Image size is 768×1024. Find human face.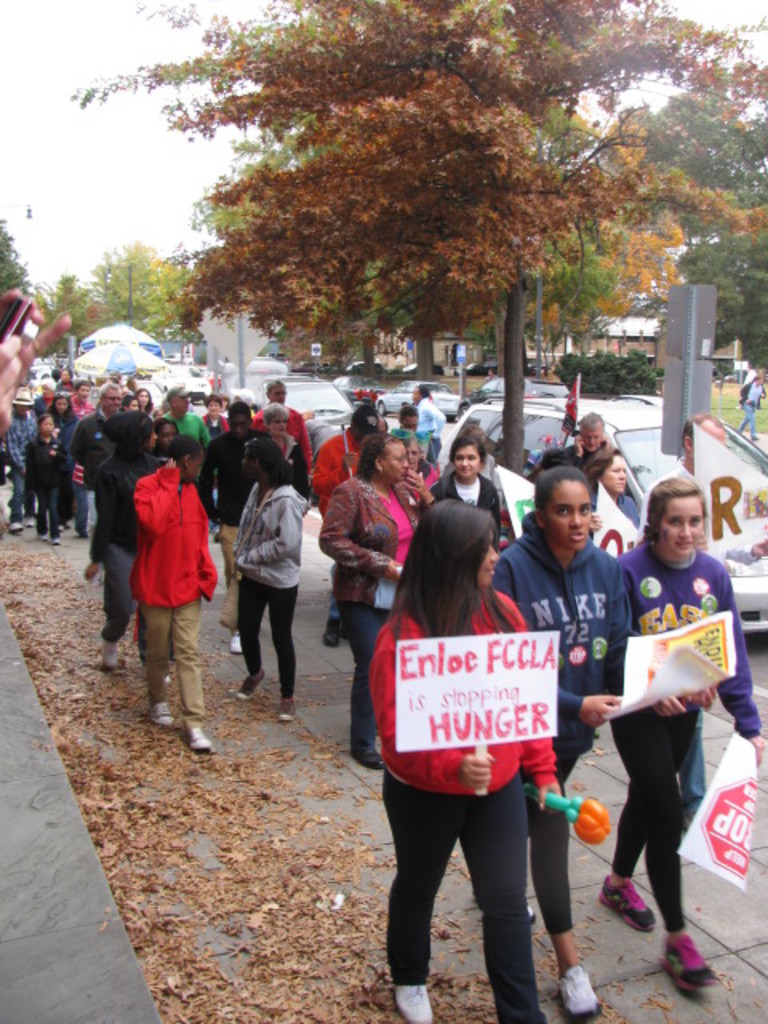
(left=478, top=531, right=504, bottom=587).
